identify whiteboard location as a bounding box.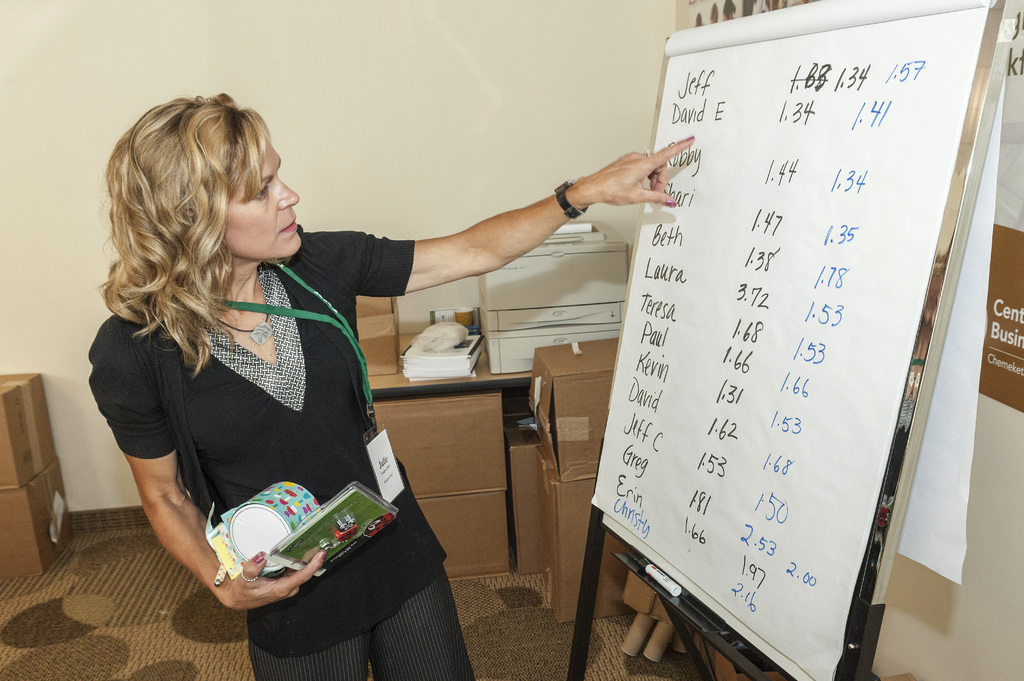
(593,0,1015,680).
